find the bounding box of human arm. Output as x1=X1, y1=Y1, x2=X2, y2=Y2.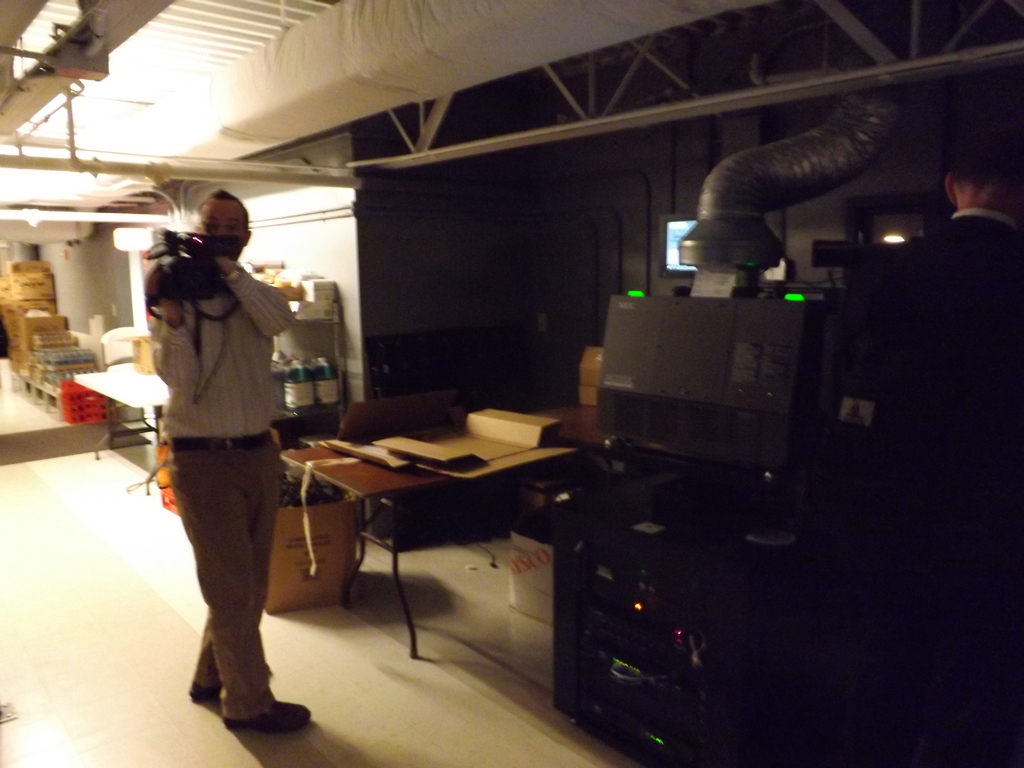
x1=134, y1=261, x2=200, y2=422.
